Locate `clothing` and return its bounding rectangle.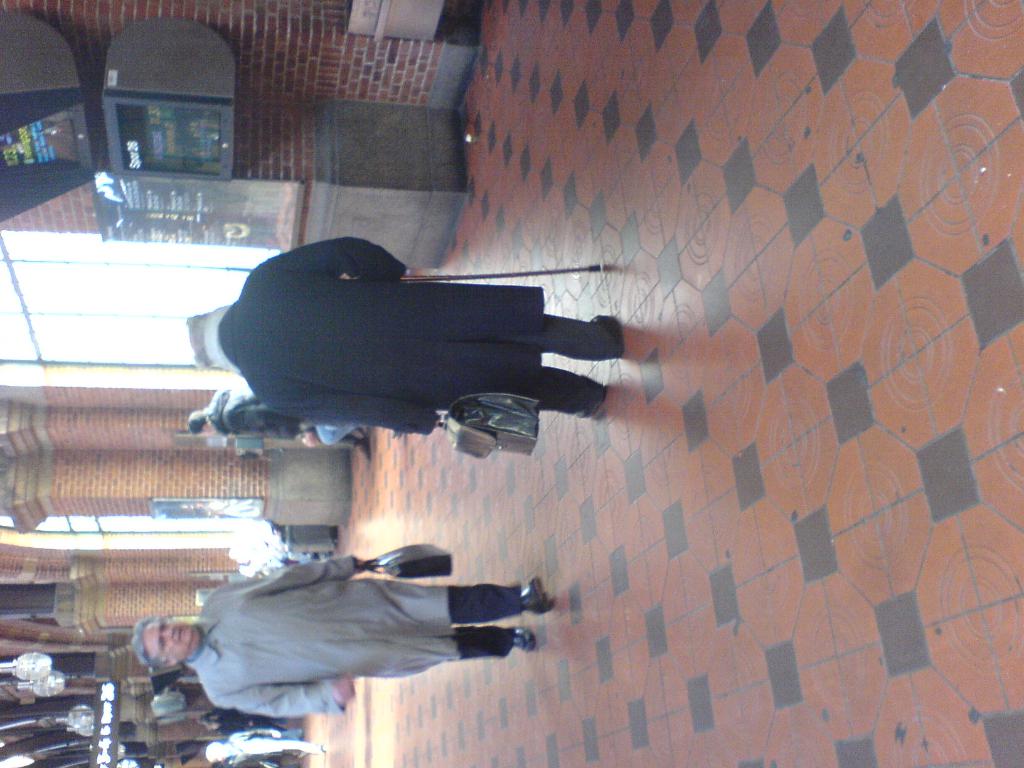
211 381 371 442.
